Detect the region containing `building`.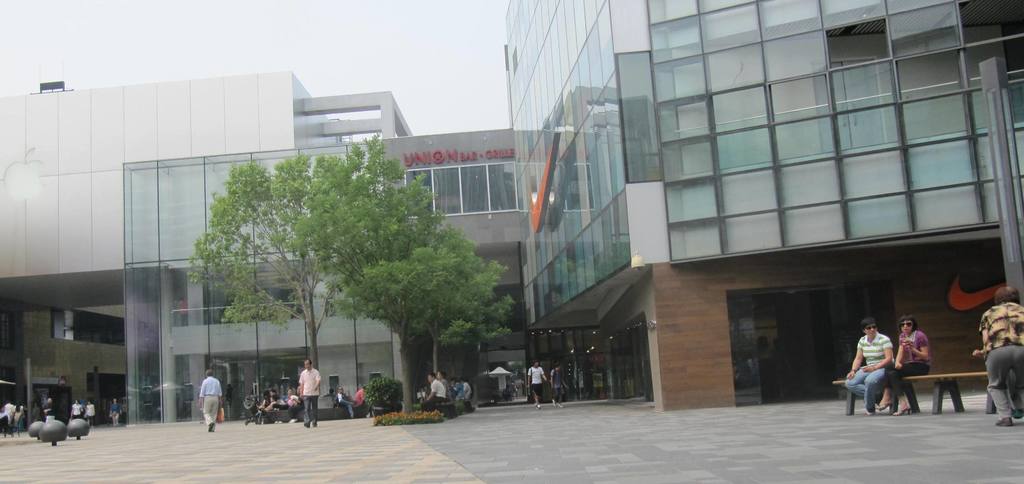
<region>0, 0, 1023, 417</region>.
